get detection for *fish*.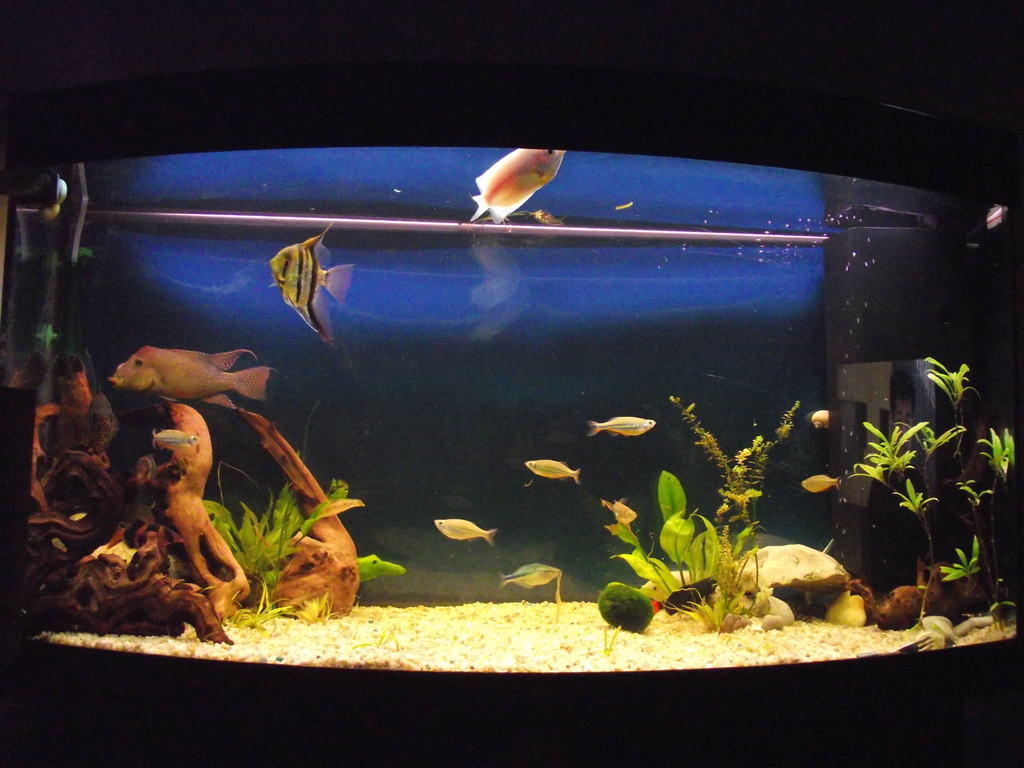
Detection: (left=798, top=472, right=846, bottom=497).
